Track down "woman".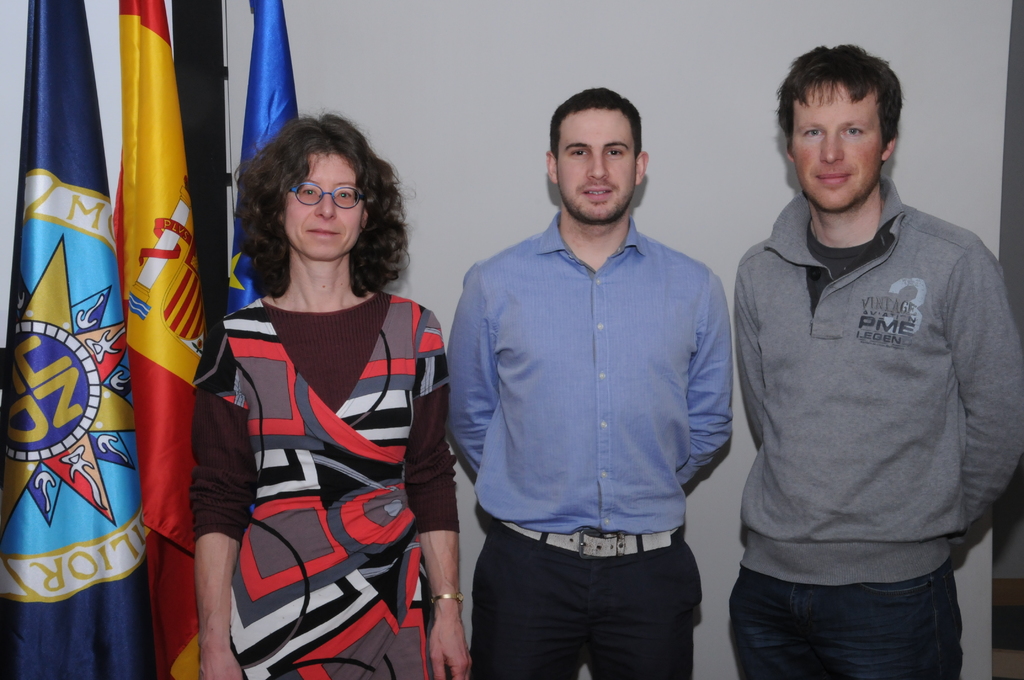
Tracked to <region>193, 111, 484, 679</region>.
